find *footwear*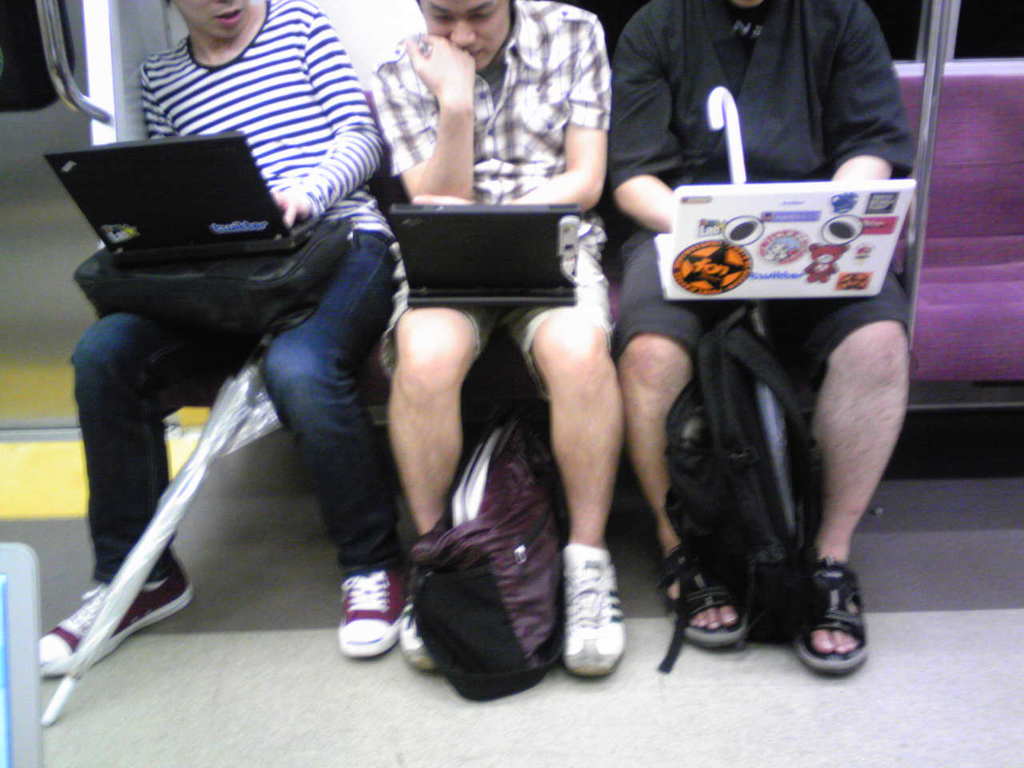
[655, 545, 754, 655]
